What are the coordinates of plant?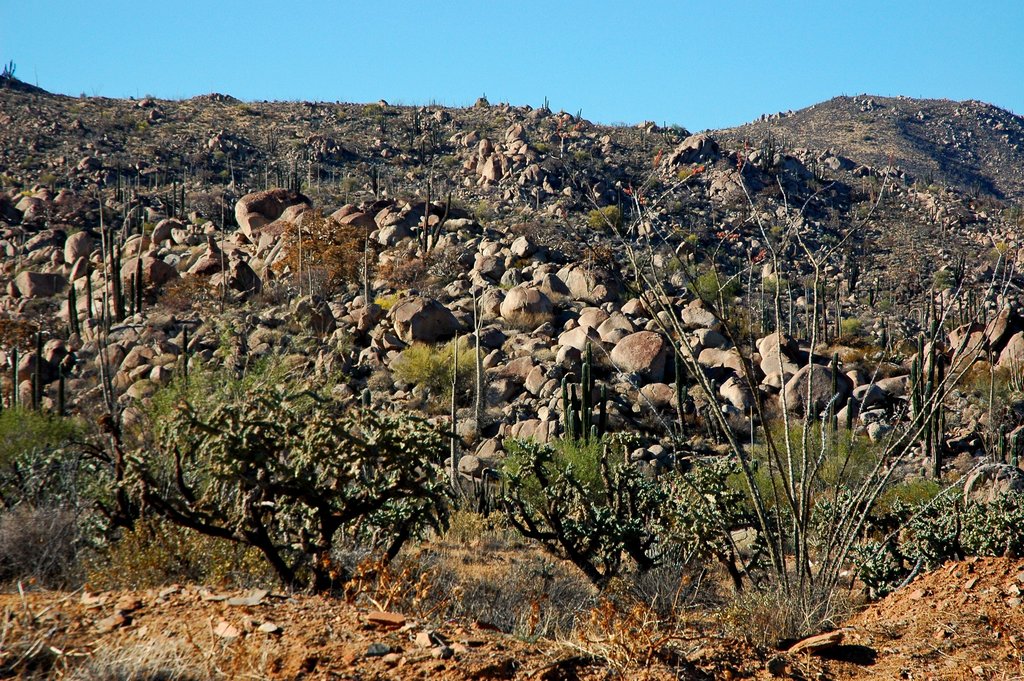
region(381, 320, 488, 429).
